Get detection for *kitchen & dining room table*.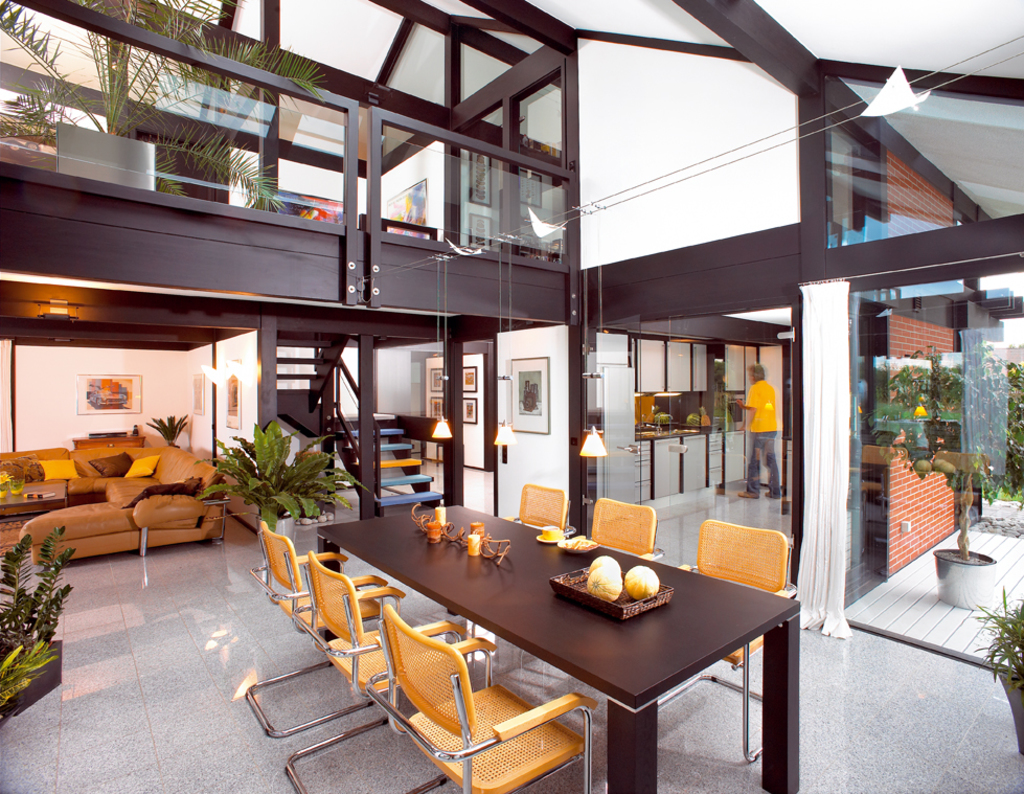
Detection: <bbox>286, 524, 795, 769</bbox>.
